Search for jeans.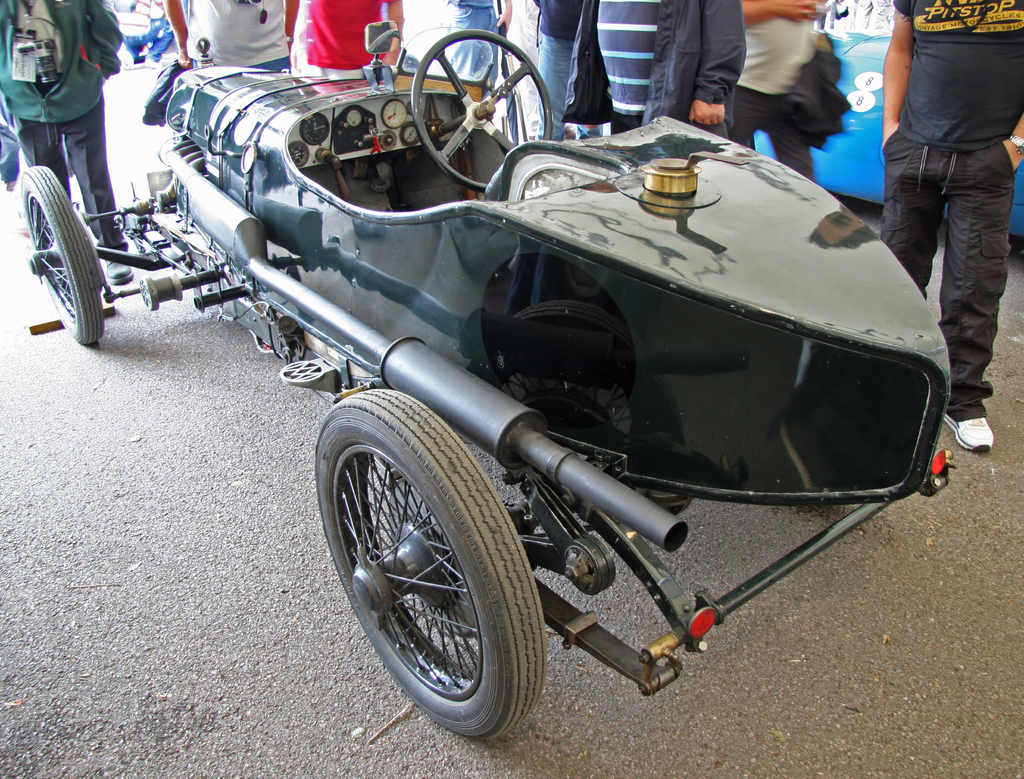
Found at [124, 20, 171, 67].
